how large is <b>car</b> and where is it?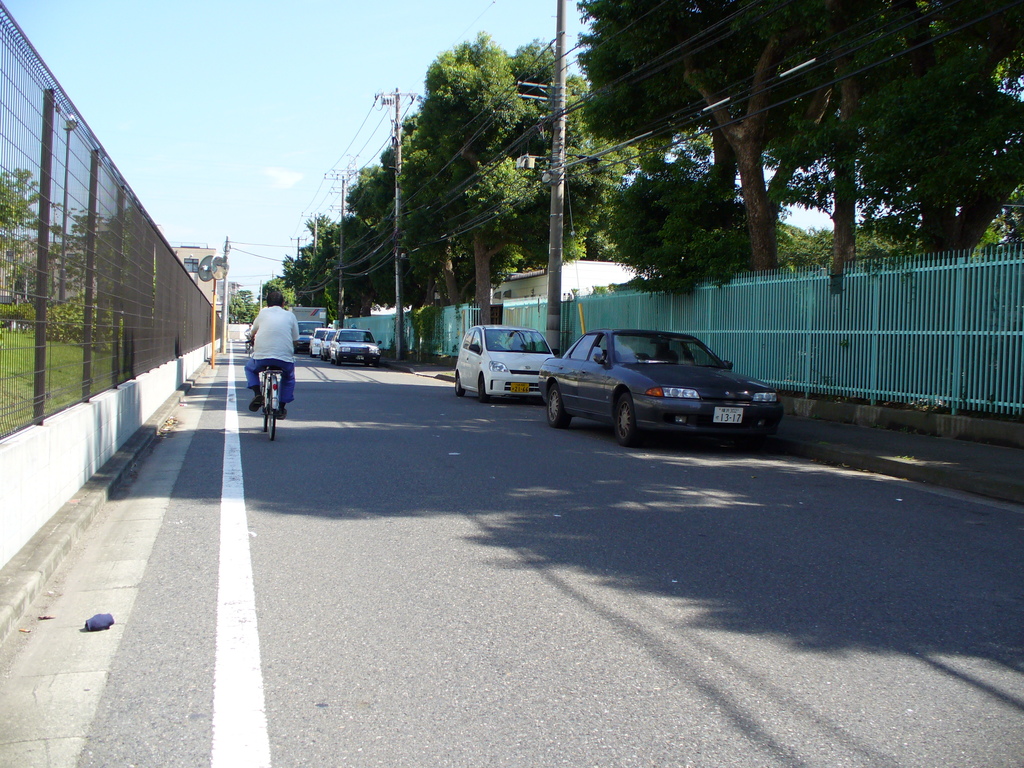
Bounding box: [left=332, top=324, right=387, bottom=365].
